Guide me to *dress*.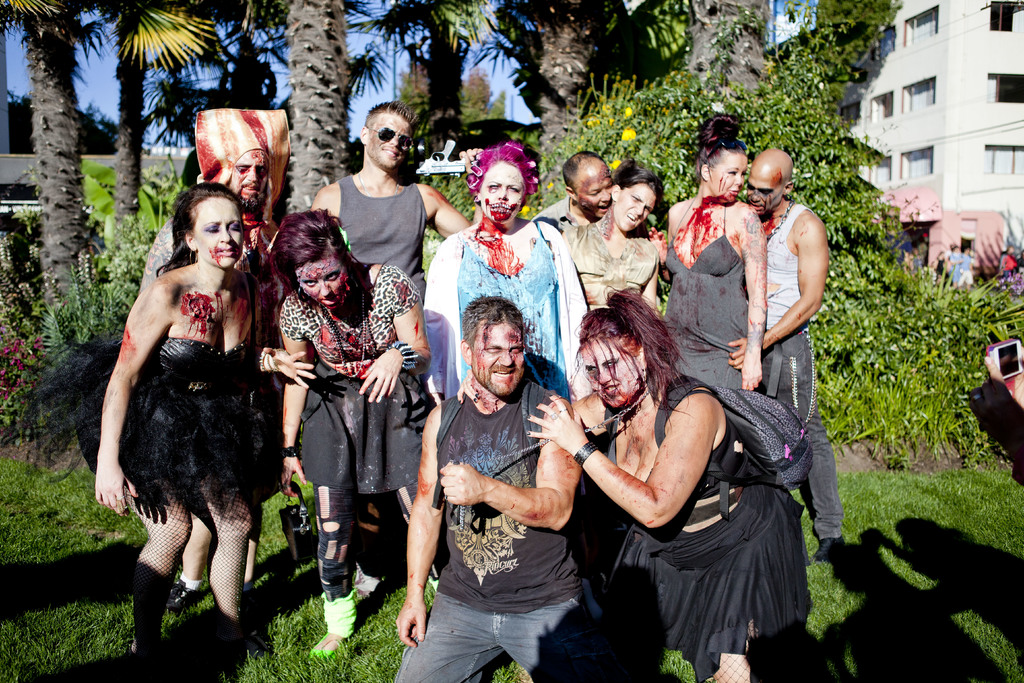
Guidance: (left=563, top=222, right=660, bottom=313).
